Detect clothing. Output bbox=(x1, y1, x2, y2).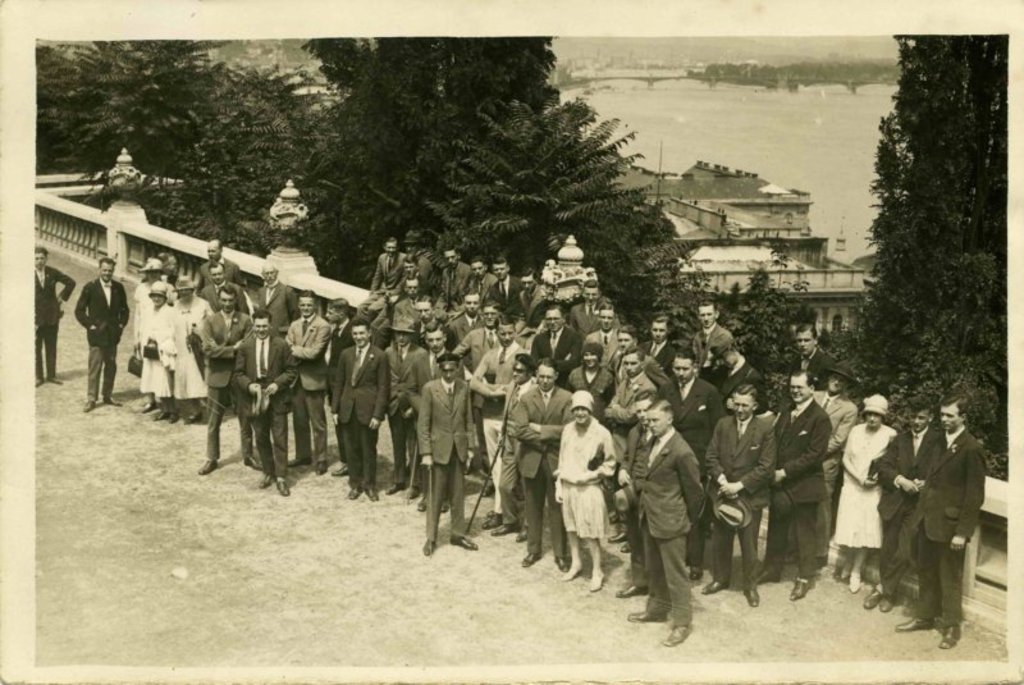
bbox=(504, 388, 539, 543).
